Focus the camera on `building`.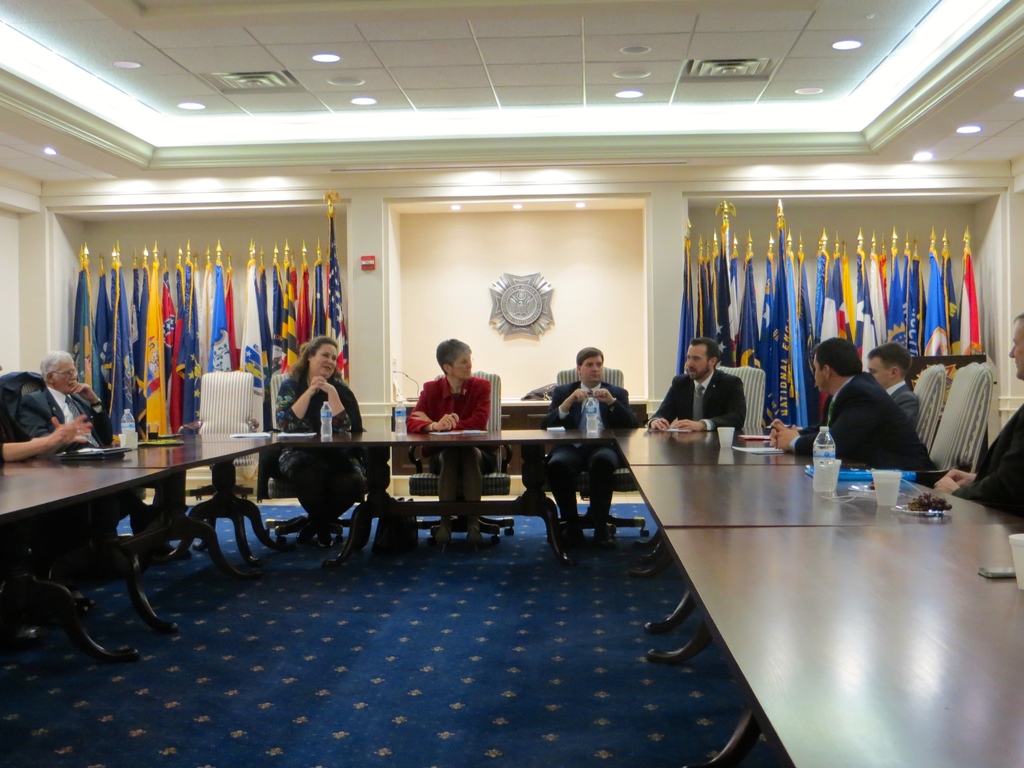
Focus region: locate(0, 0, 1023, 767).
